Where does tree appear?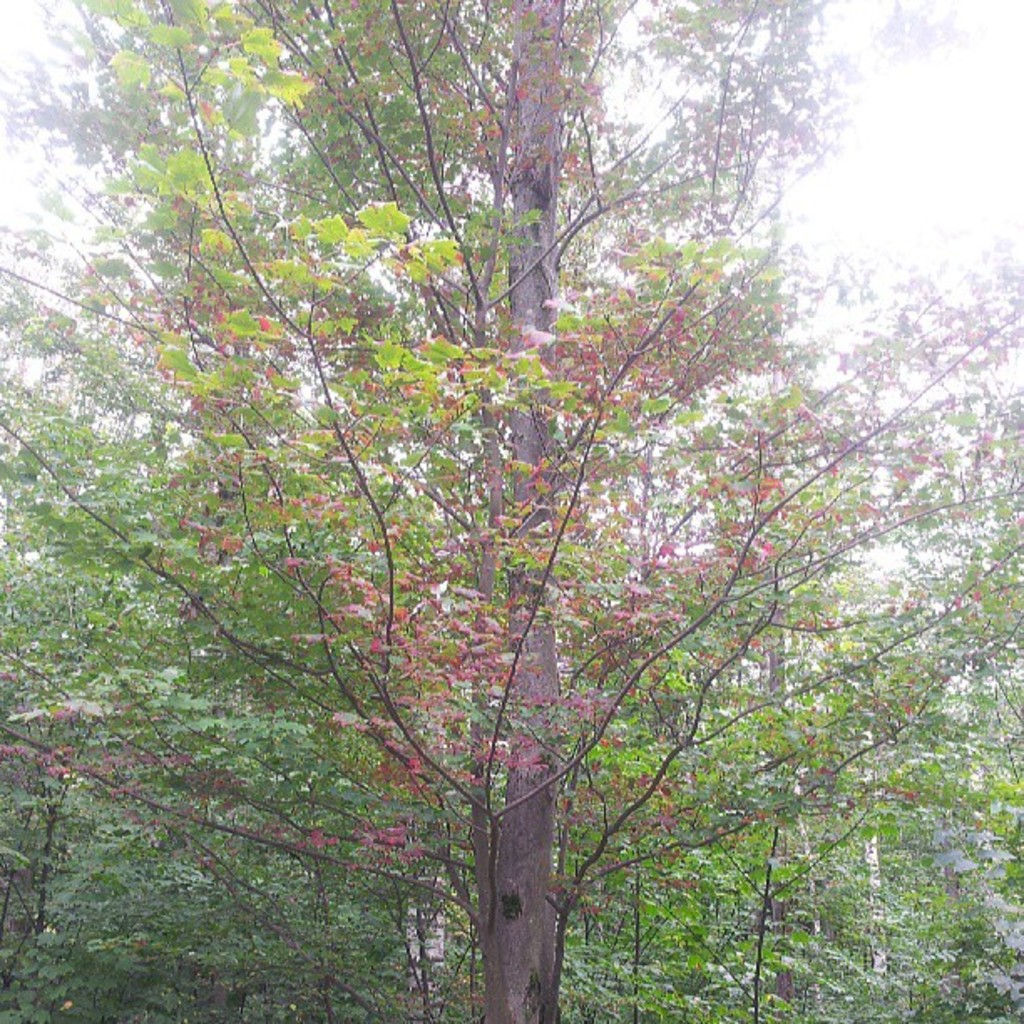
Appears at (33, 28, 986, 1021).
